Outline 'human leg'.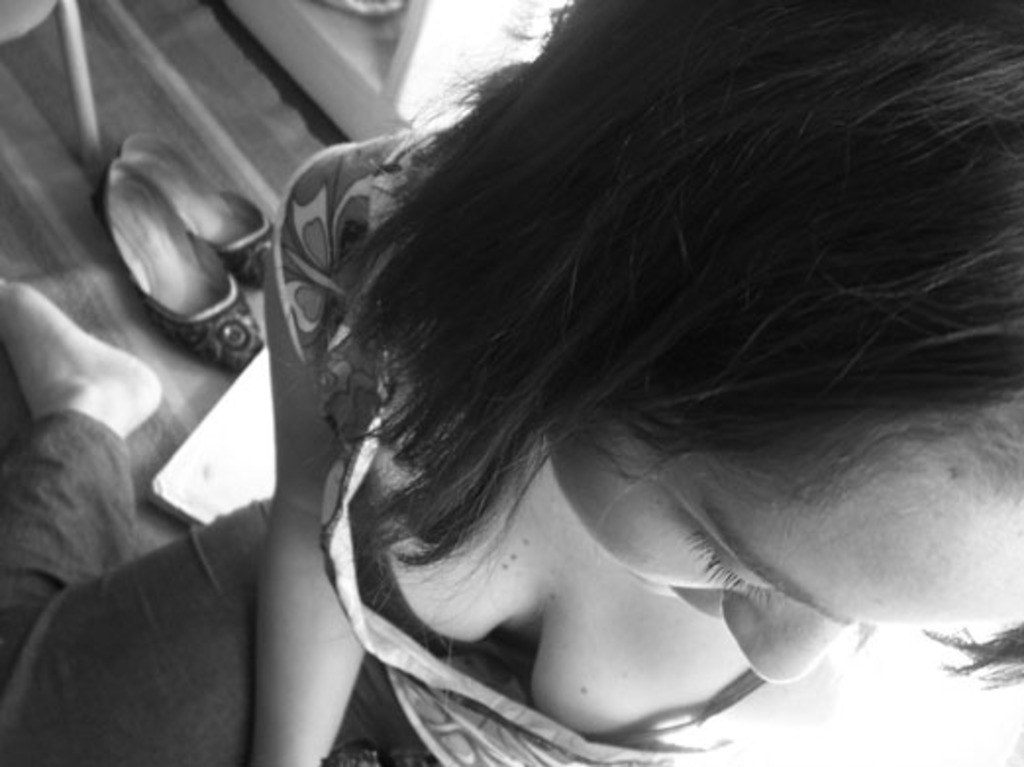
Outline: [0, 273, 304, 765].
